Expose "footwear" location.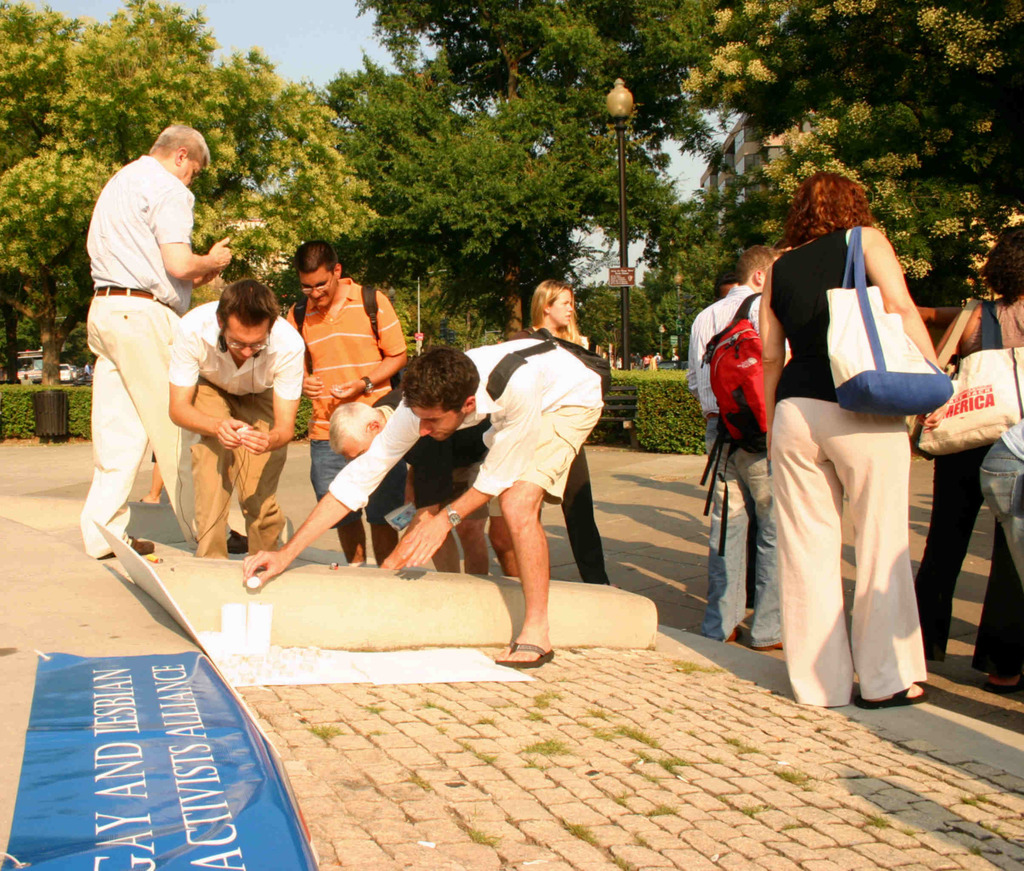
Exposed at BBox(98, 533, 156, 560).
